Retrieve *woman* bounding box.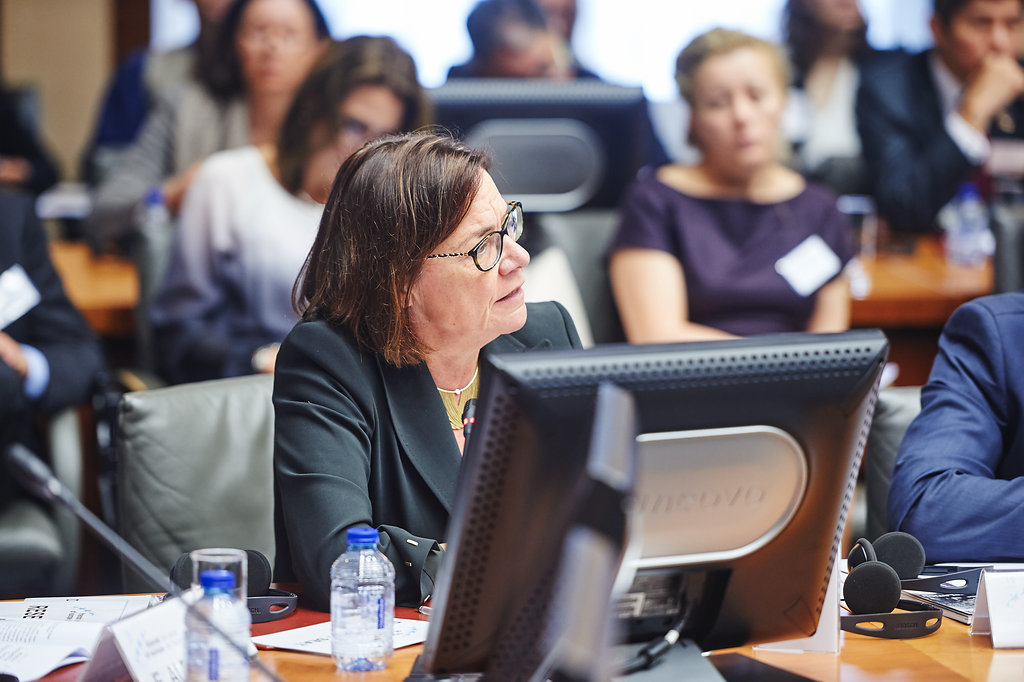
Bounding box: bbox=(152, 28, 432, 381).
